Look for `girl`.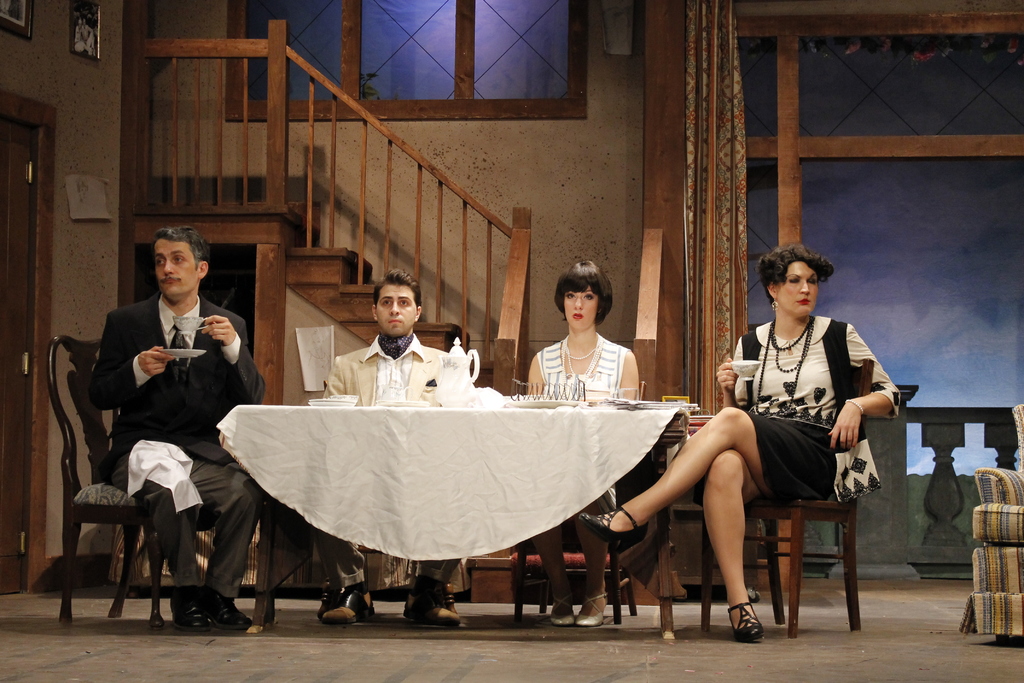
Found: (x1=516, y1=254, x2=644, y2=627).
